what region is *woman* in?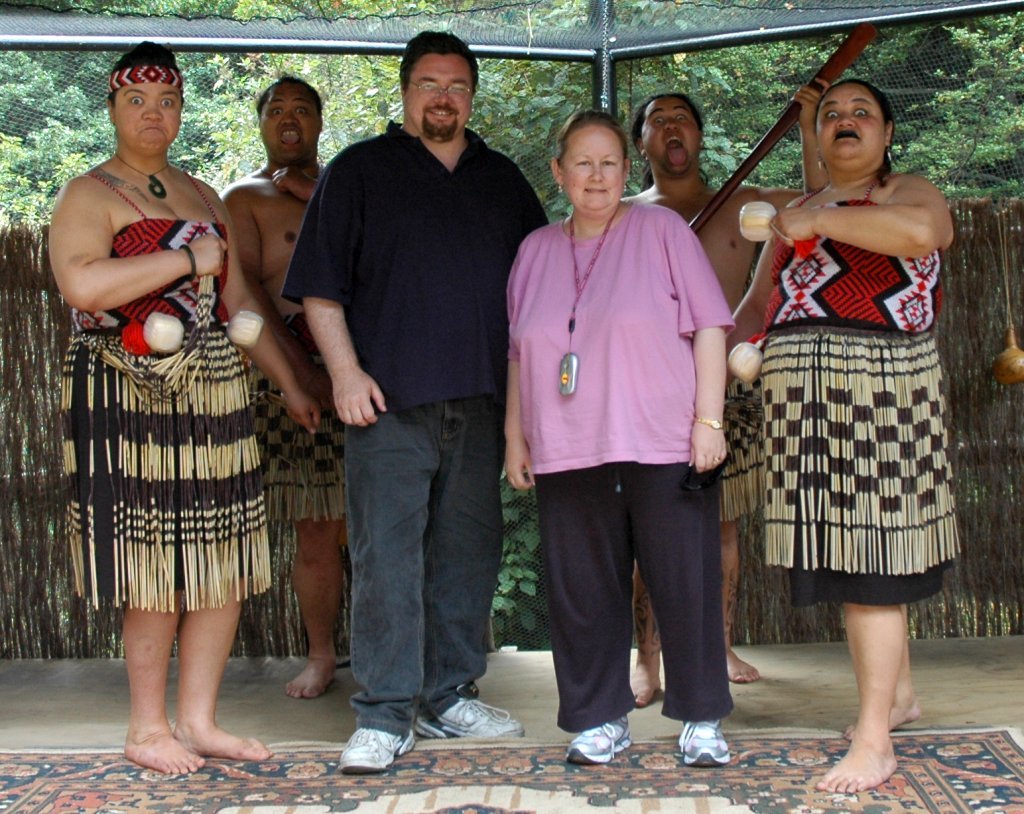
locate(504, 111, 735, 765).
